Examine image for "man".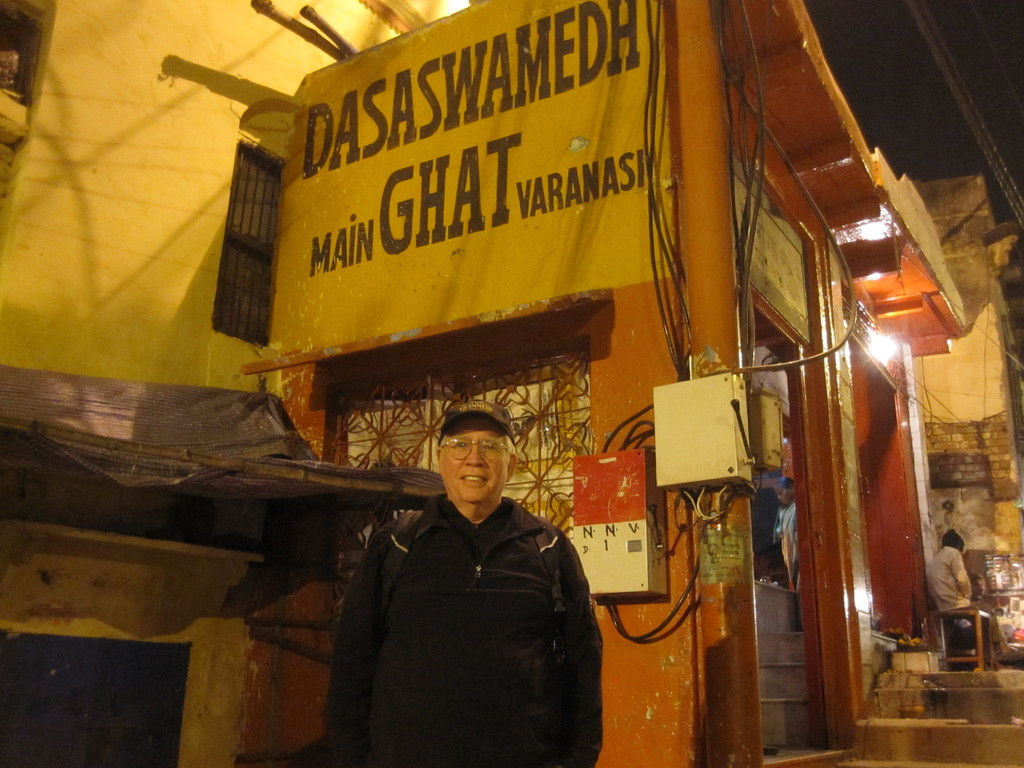
Examination result: bbox(324, 383, 616, 758).
